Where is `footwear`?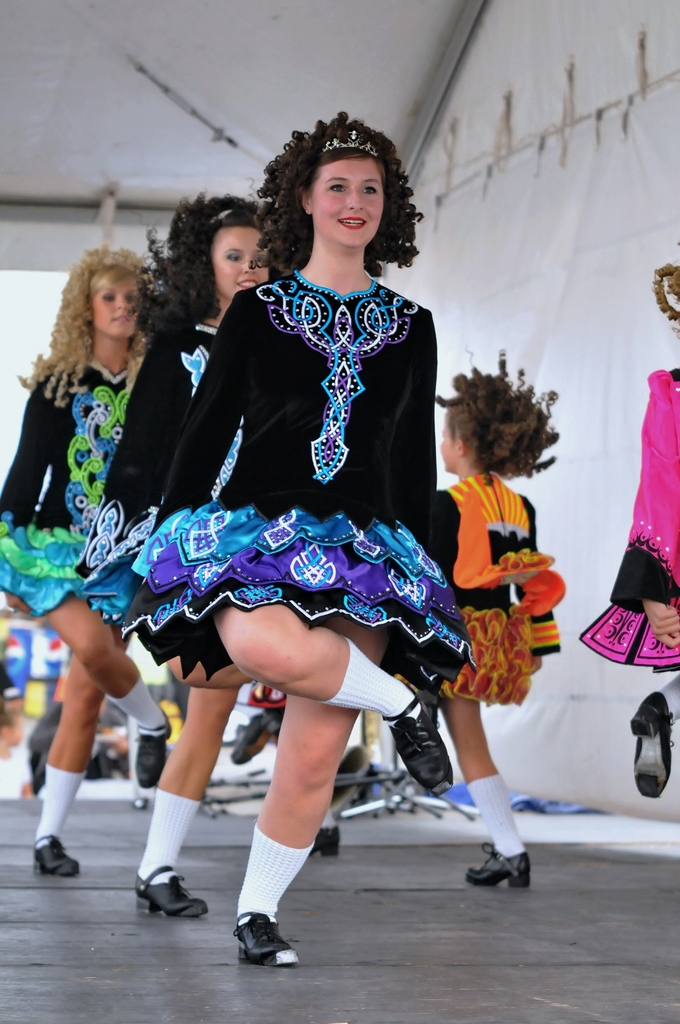
[x1=471, y1=840, x2=535, y2=886].
